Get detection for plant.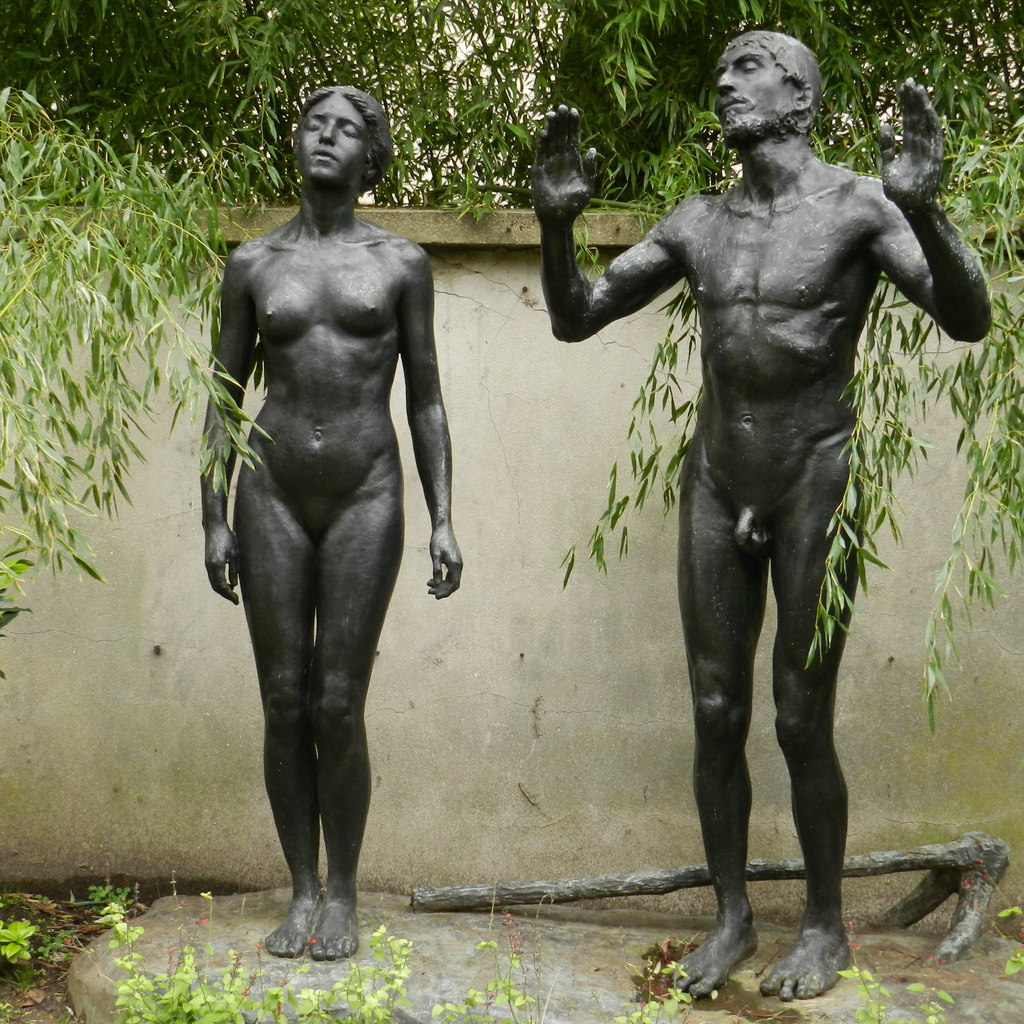
Detection: bbox=[961, 851, 1023, 988].
